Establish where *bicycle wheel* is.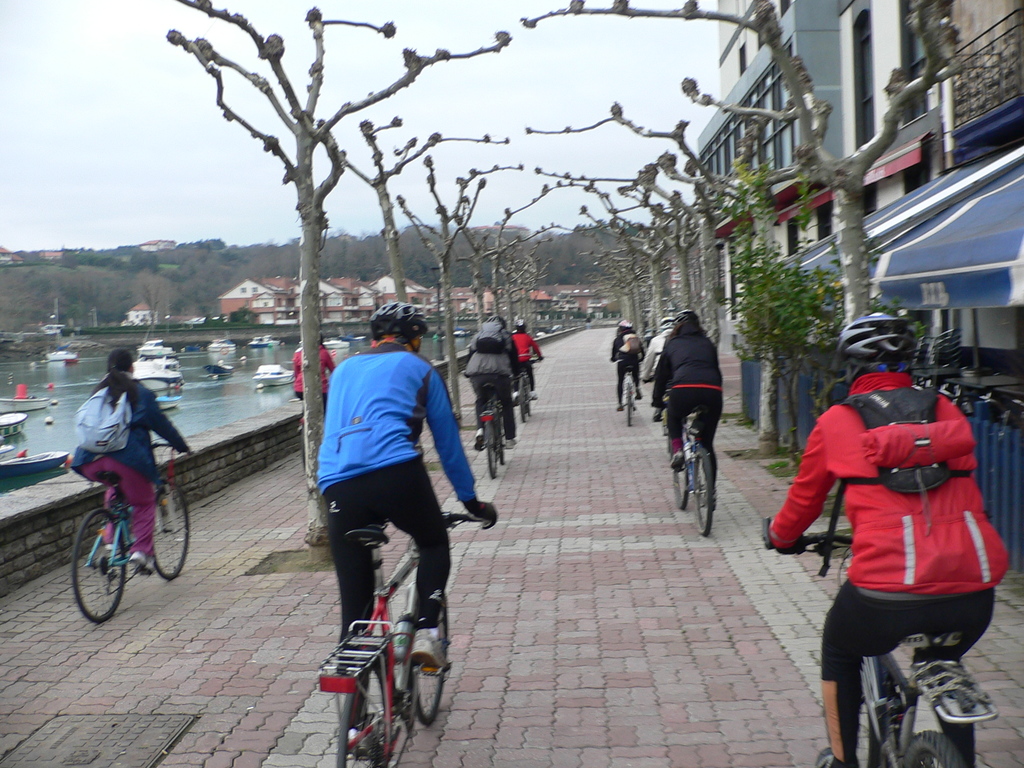
Established at l=152, t=481, r=191, b=581.
